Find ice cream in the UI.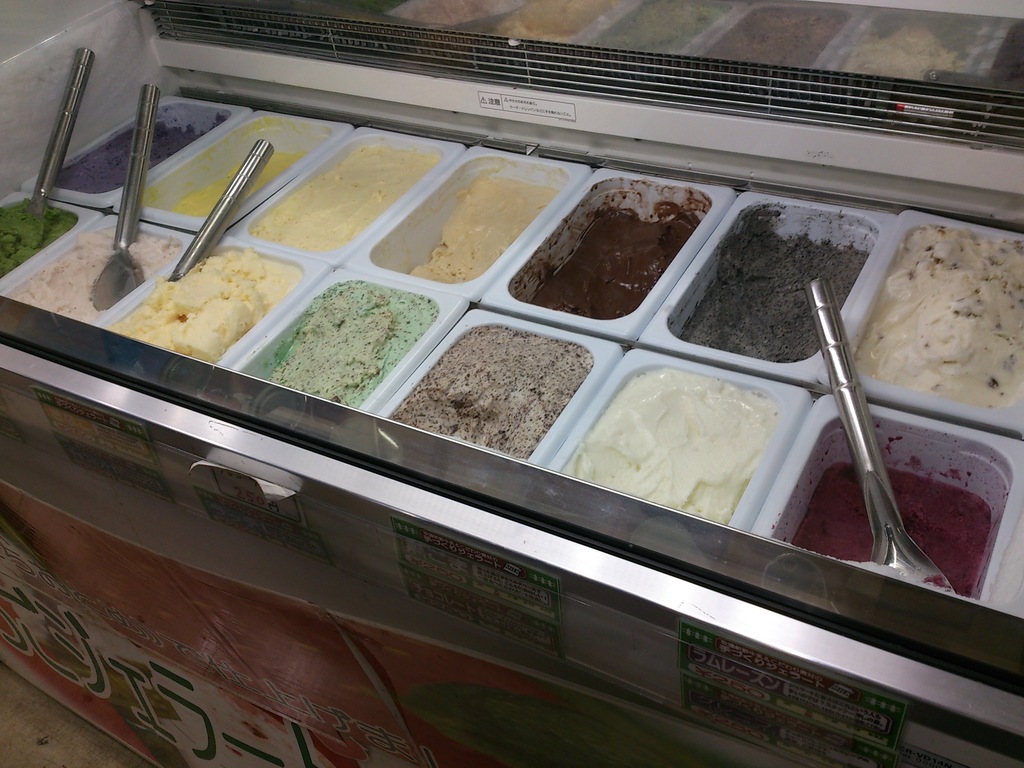
UI element at Rect(794, 461, 991, 602).
